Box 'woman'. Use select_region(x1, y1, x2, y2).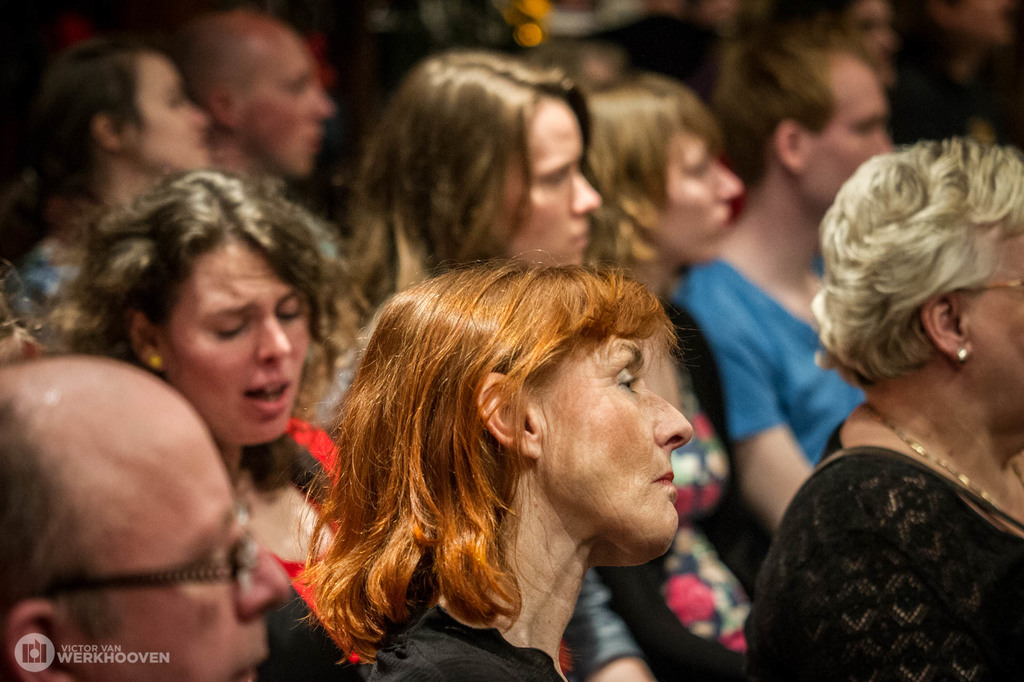
select_region(301, 46, 670, 681).
